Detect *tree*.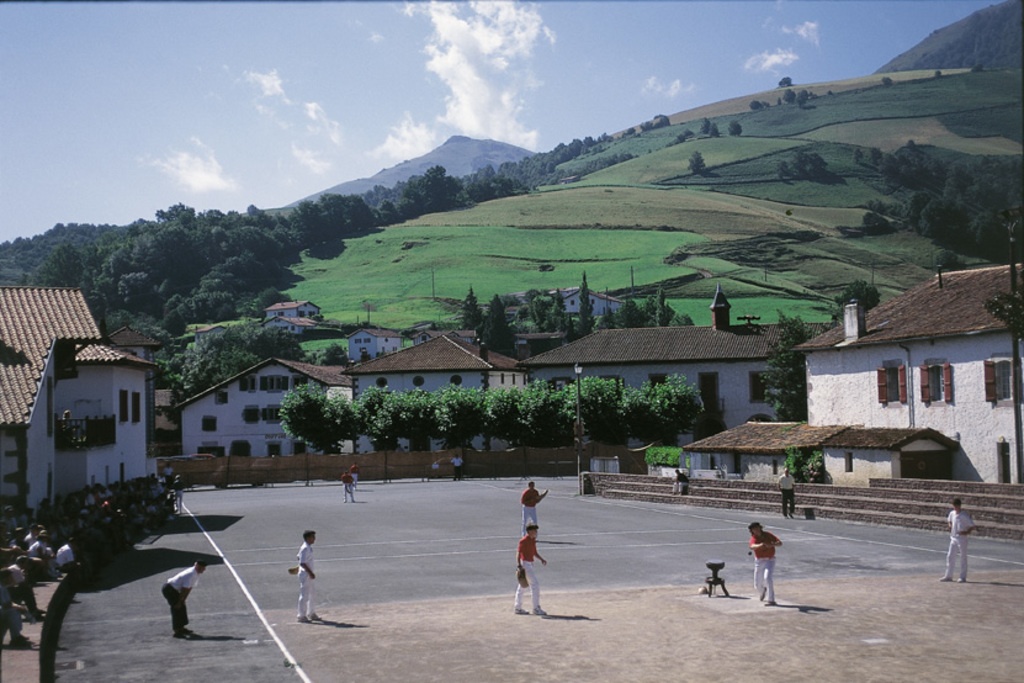
Detected at [686,149,709,180].
